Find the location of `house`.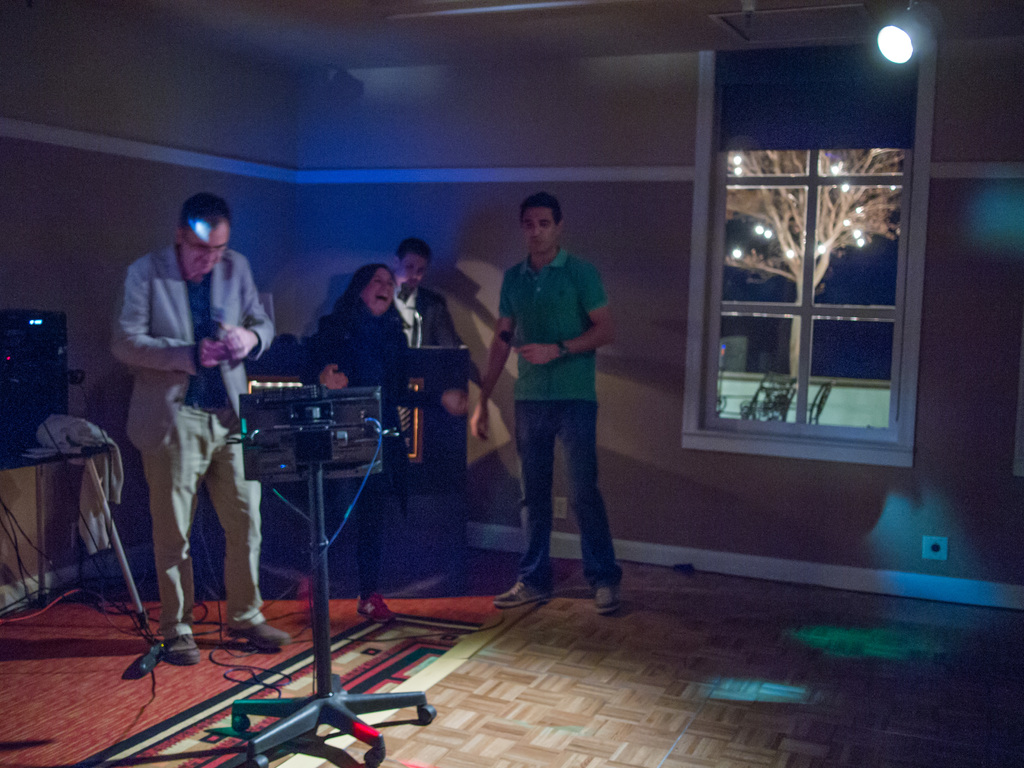
Location: detection(0, 1, 1019, 767).
